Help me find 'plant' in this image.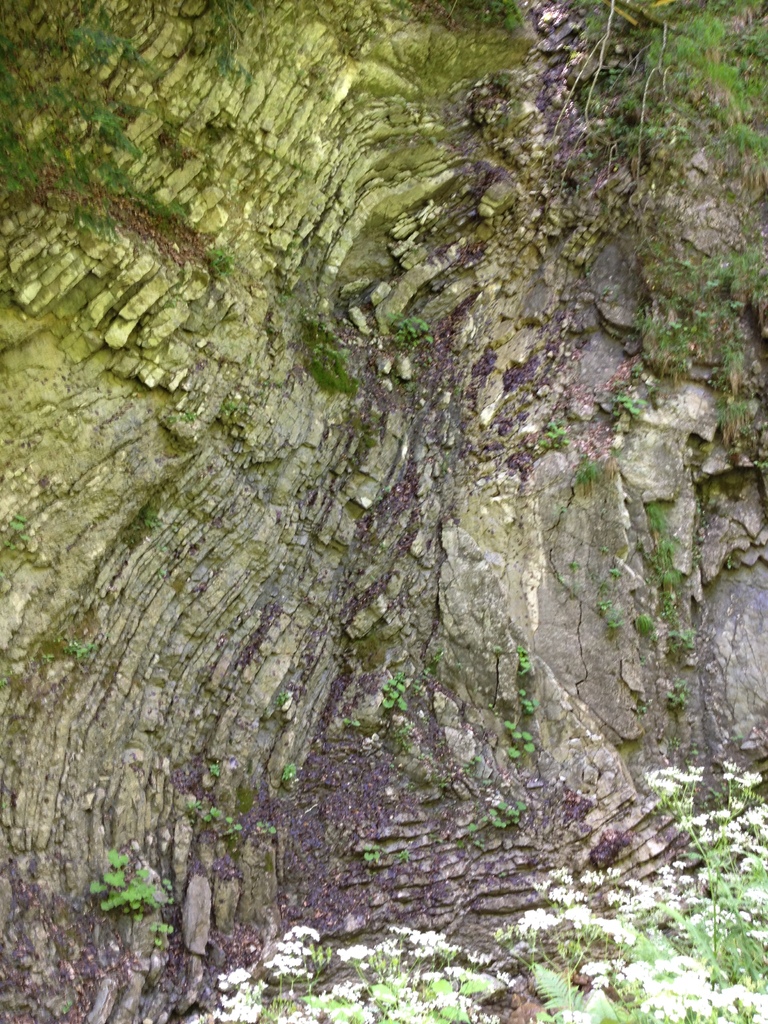
Found it: left=389, top=369, right=401, bottom=388.
